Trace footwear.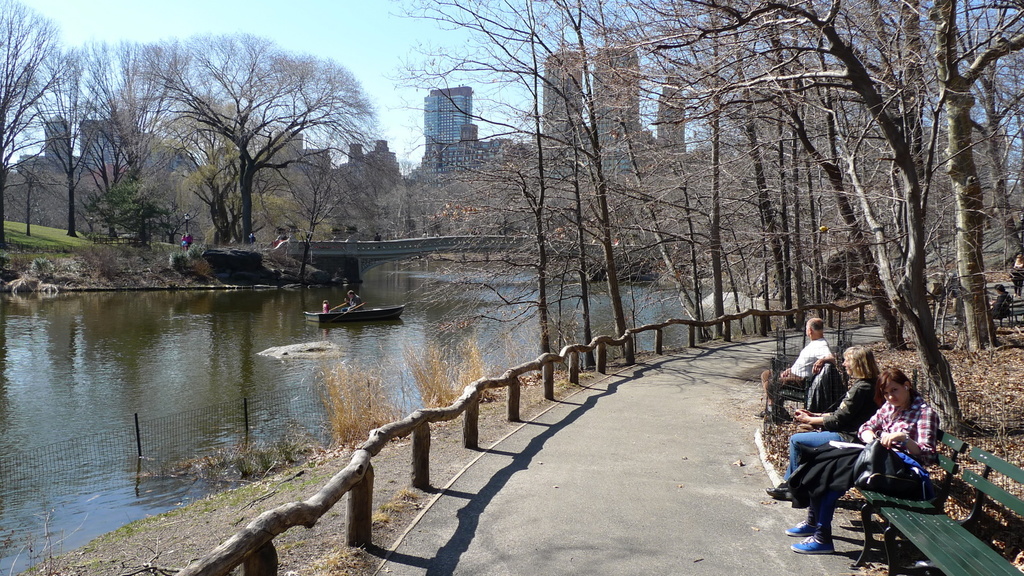
Traced to select_region(791, 538, 835, 556).
